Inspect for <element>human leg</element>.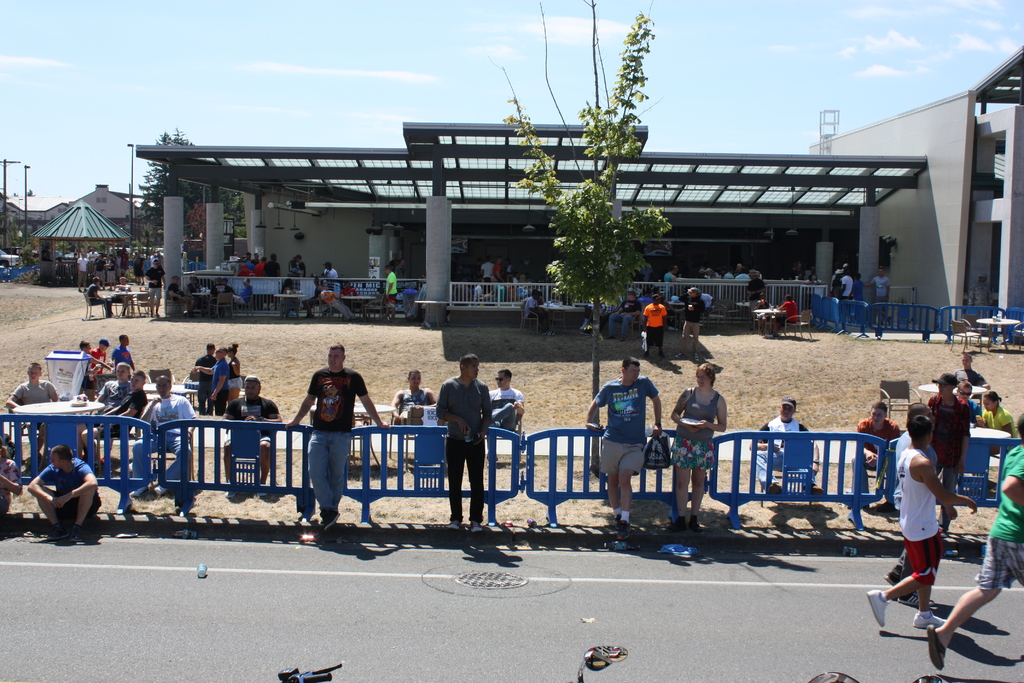
Inspection: pyautogui.locateOnScreen(904, 525, 945, 630).
